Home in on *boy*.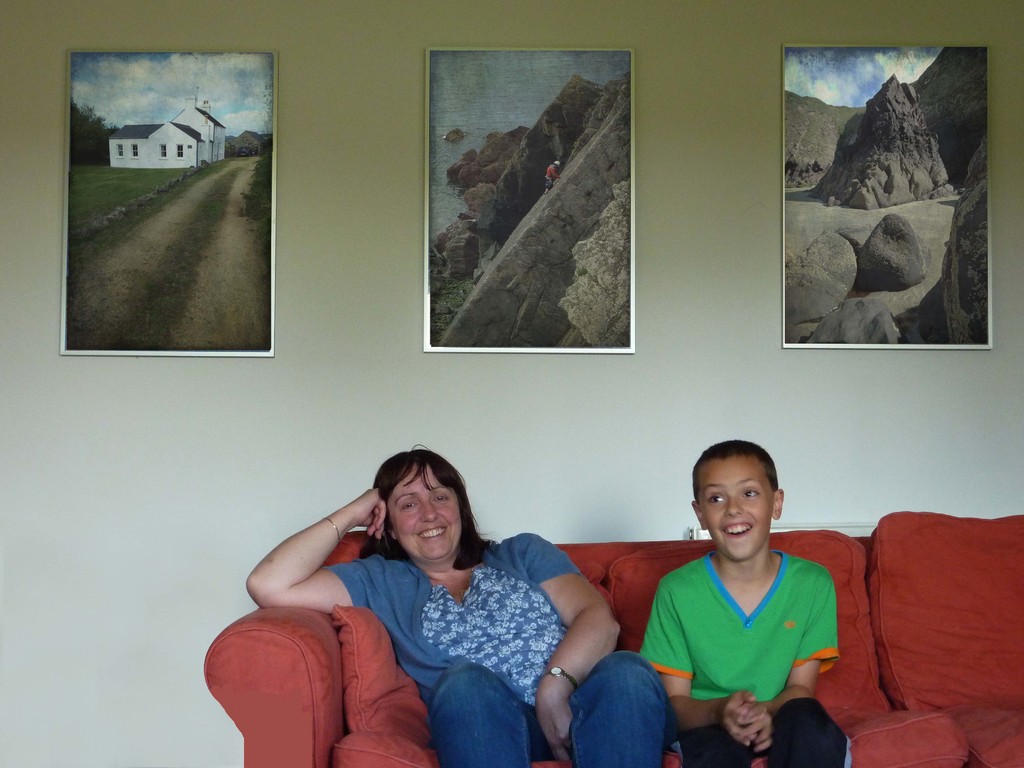
Homed in at 641 437 850 767.
